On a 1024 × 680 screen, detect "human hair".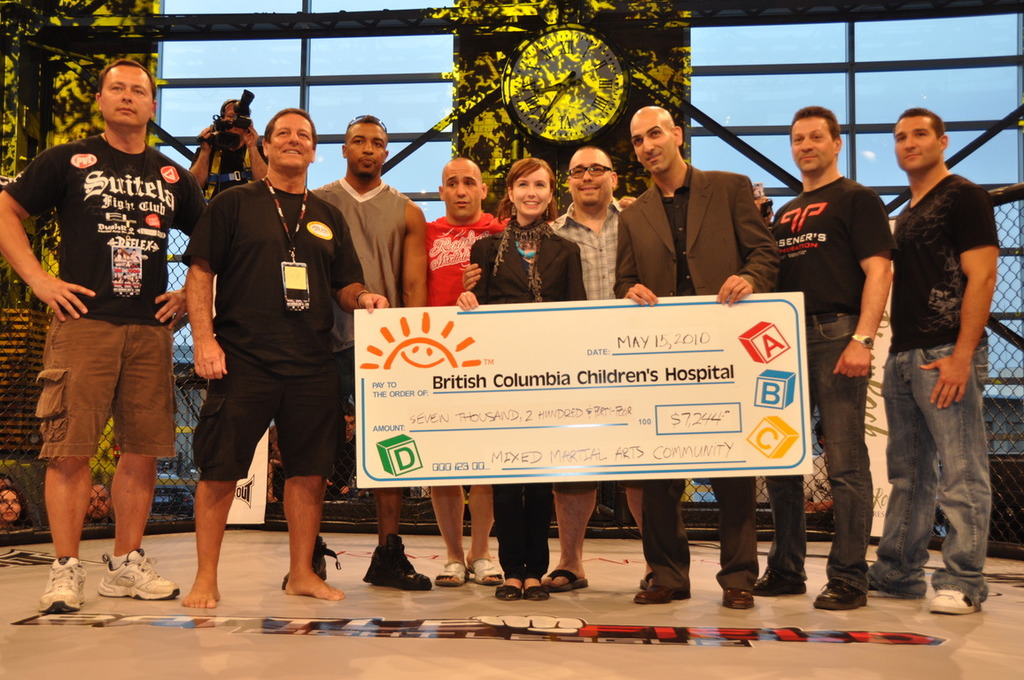
box=[494, 156, 561, 223].
